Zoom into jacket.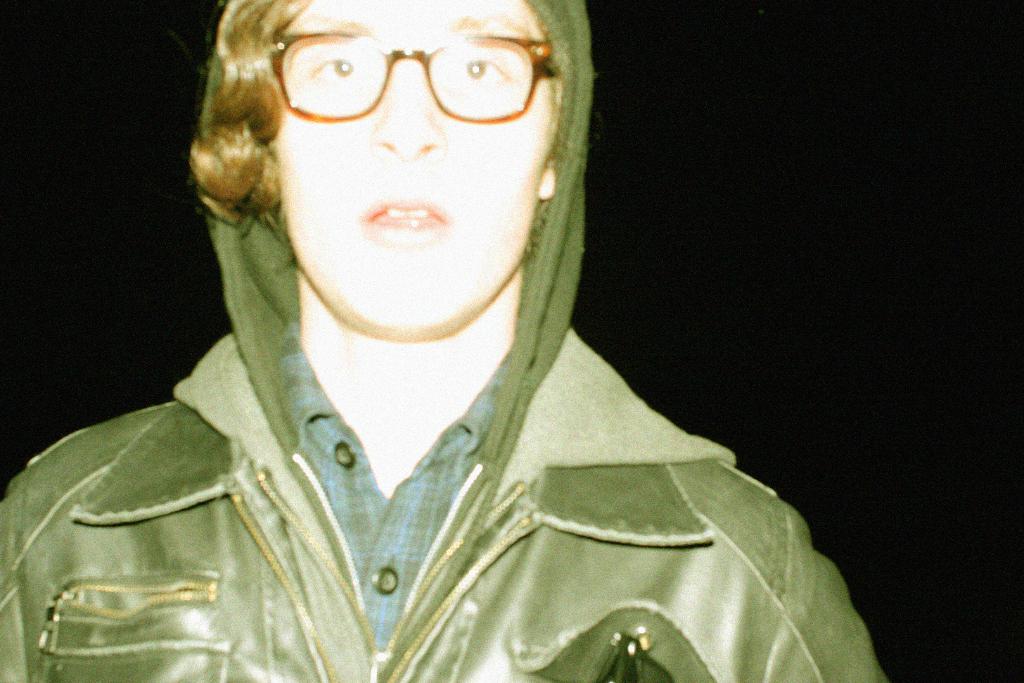
Zoom target: (left=15, top=74, right=845, bottom=670).
